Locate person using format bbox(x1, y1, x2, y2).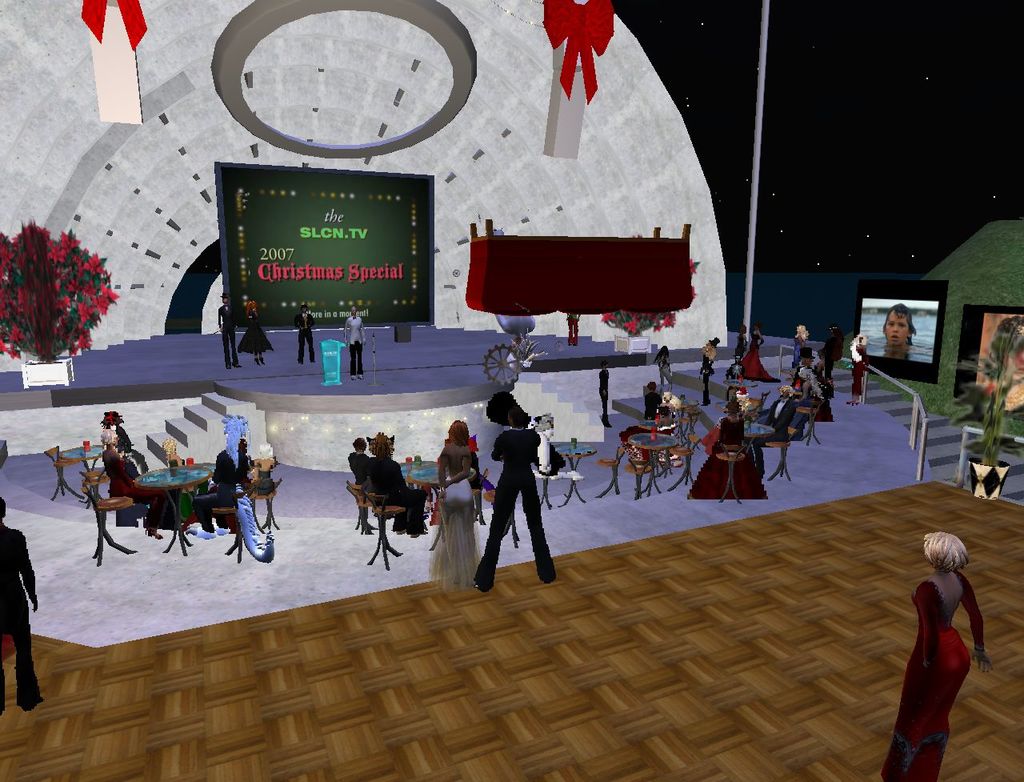
bbox(294, 303, 320, 365).
